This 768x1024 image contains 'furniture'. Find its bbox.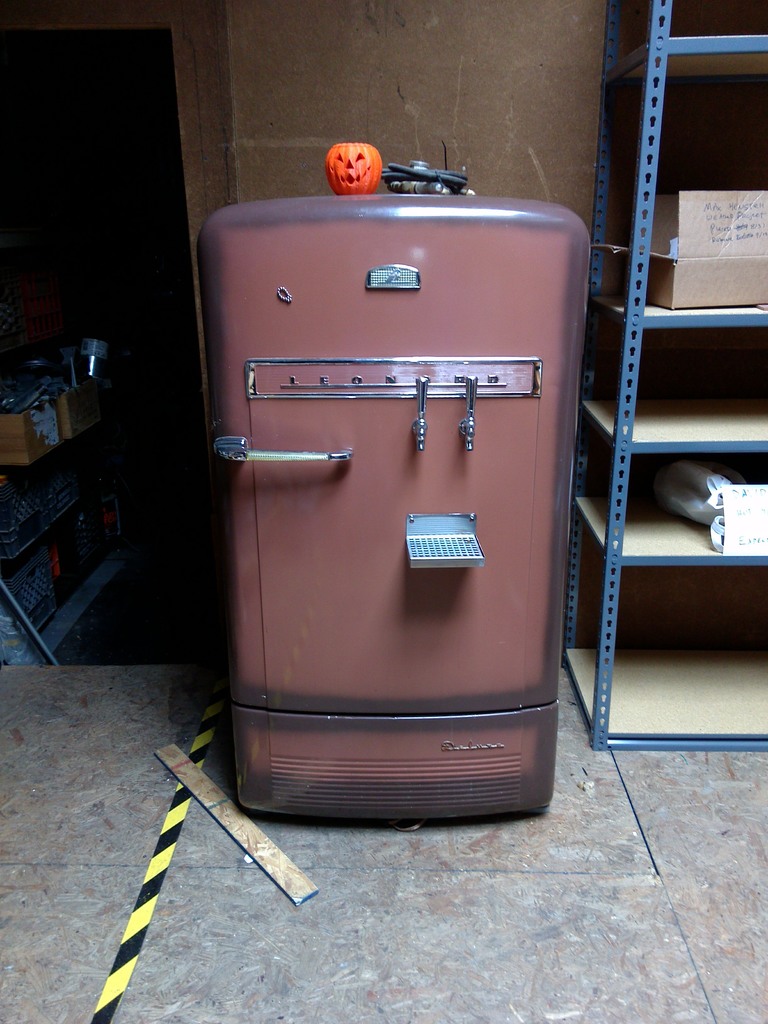
[left=557, top=0, right=767, bottom=746].
